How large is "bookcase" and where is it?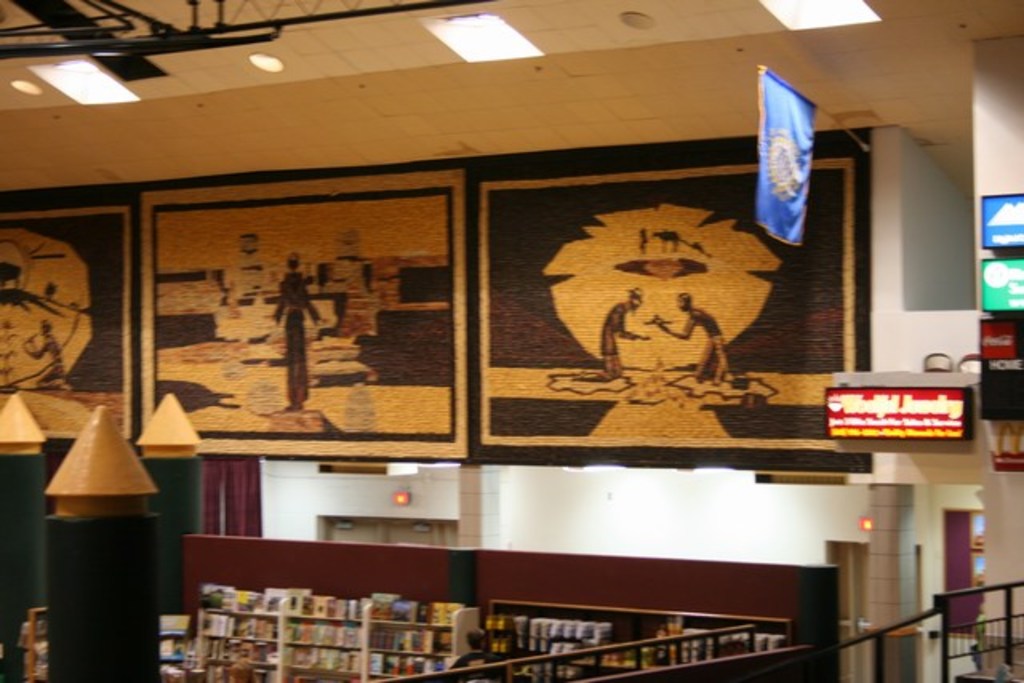
Bounding box: 181, 581, 478, 681.
